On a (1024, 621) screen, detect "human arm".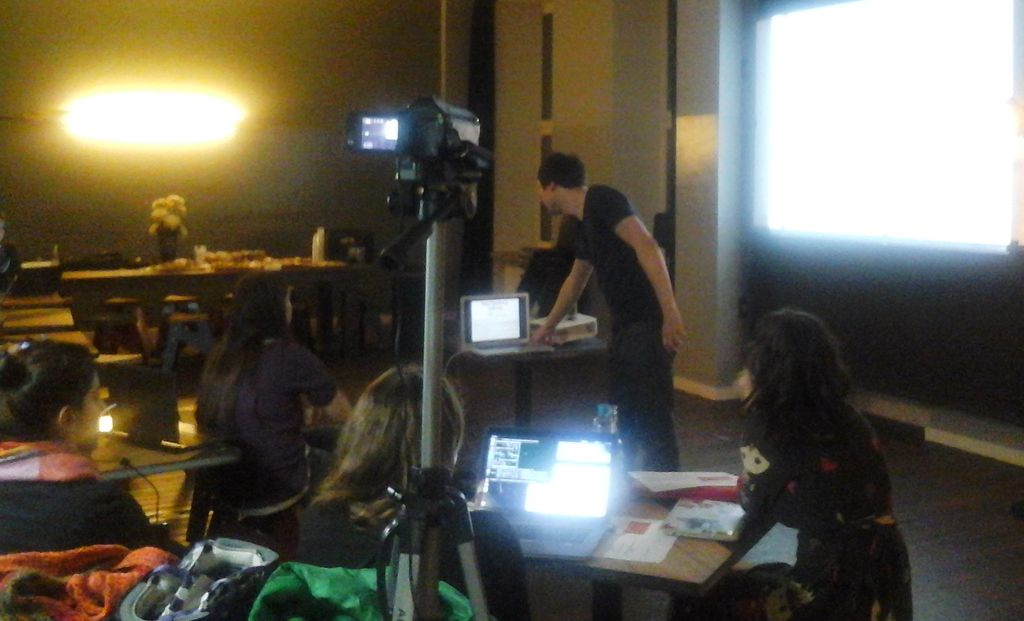
l=536, t=225, r=605, b=347.
